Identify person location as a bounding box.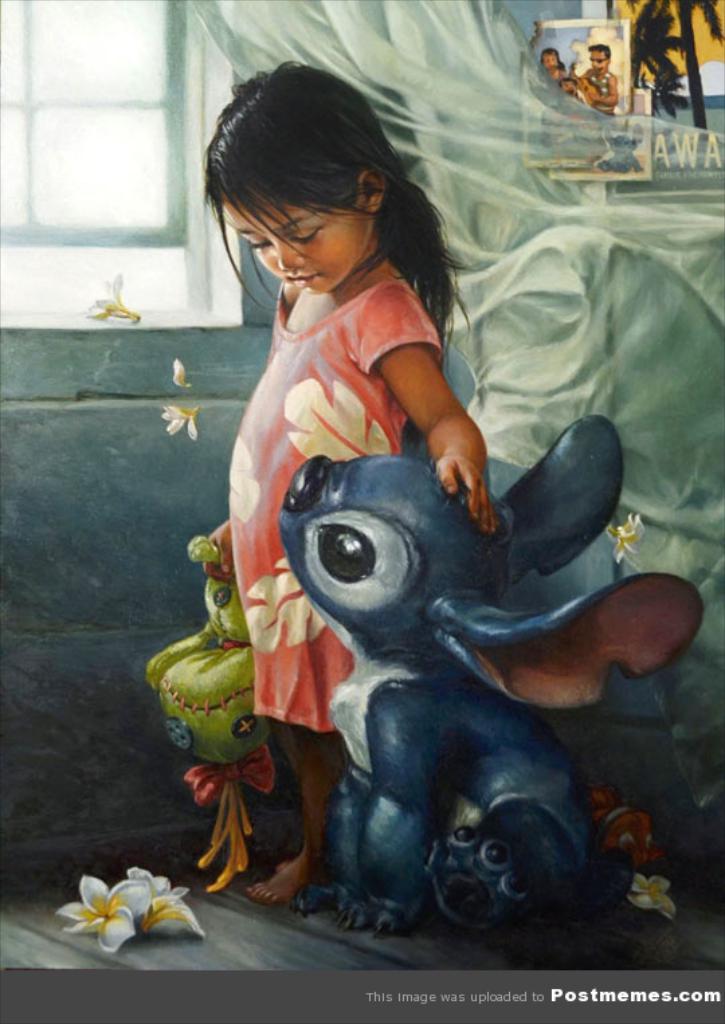
x1=538, y1=48, x2=563, y2=82.
